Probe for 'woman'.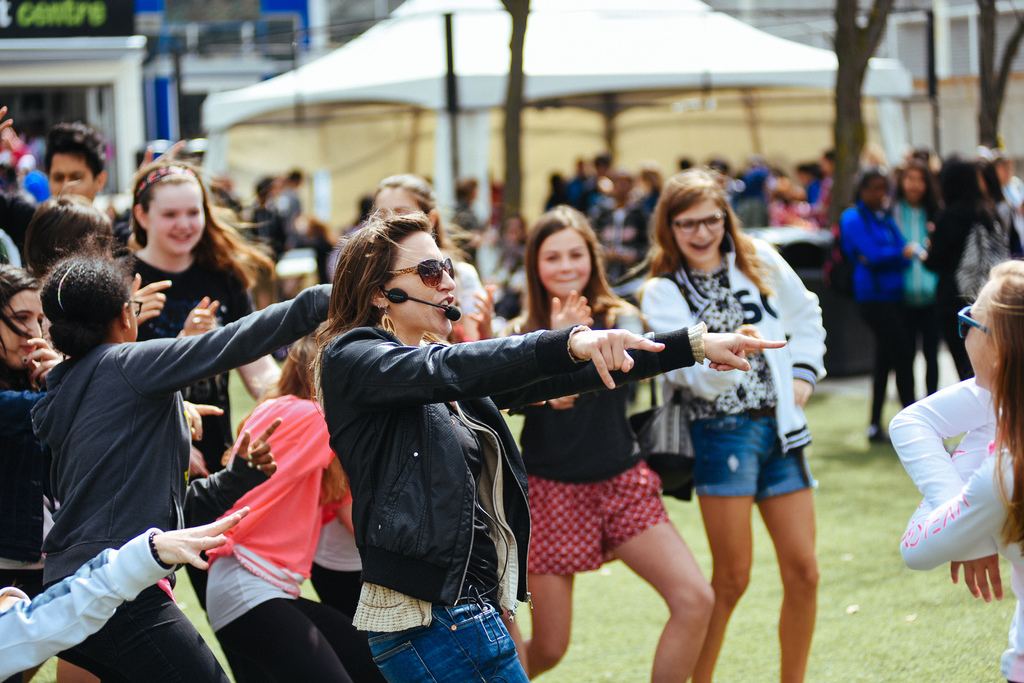
Probe result: box=[310, 211, 784, 682].
